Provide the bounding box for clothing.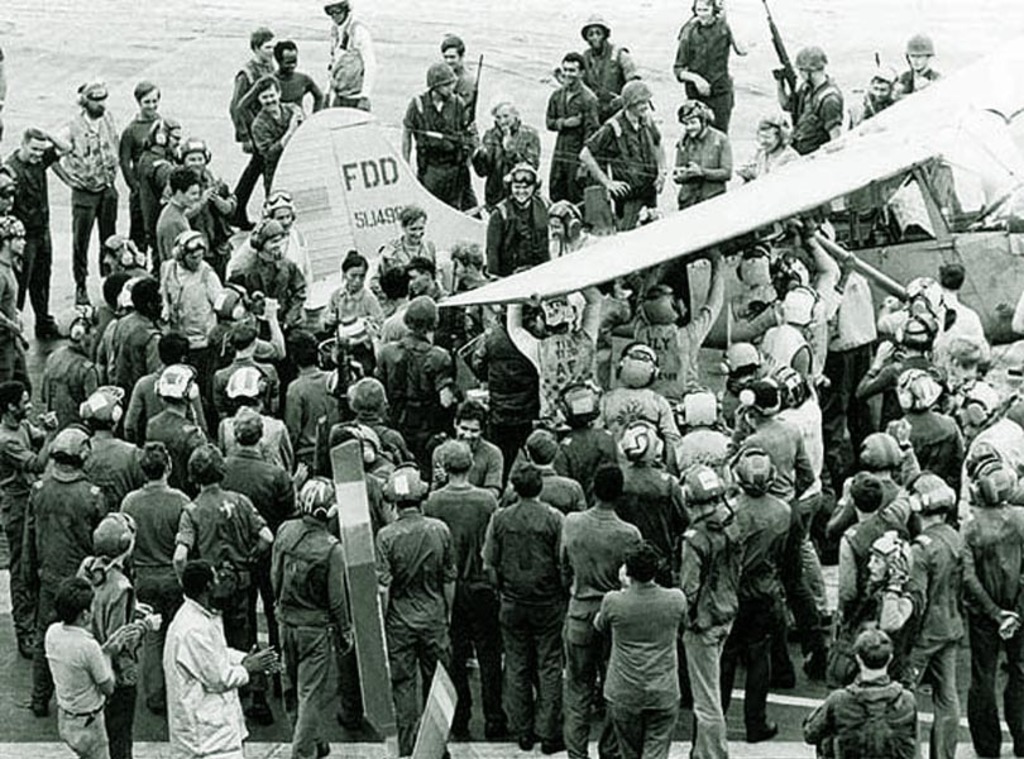
373,501,458,758.
